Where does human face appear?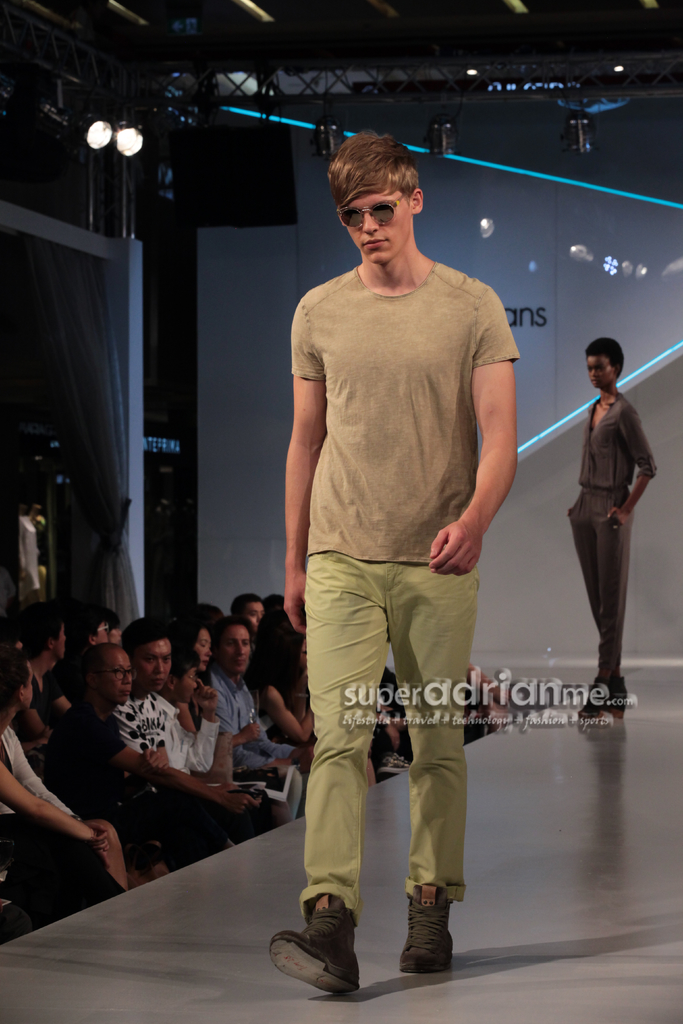
Appears at 131/641/170/687.
